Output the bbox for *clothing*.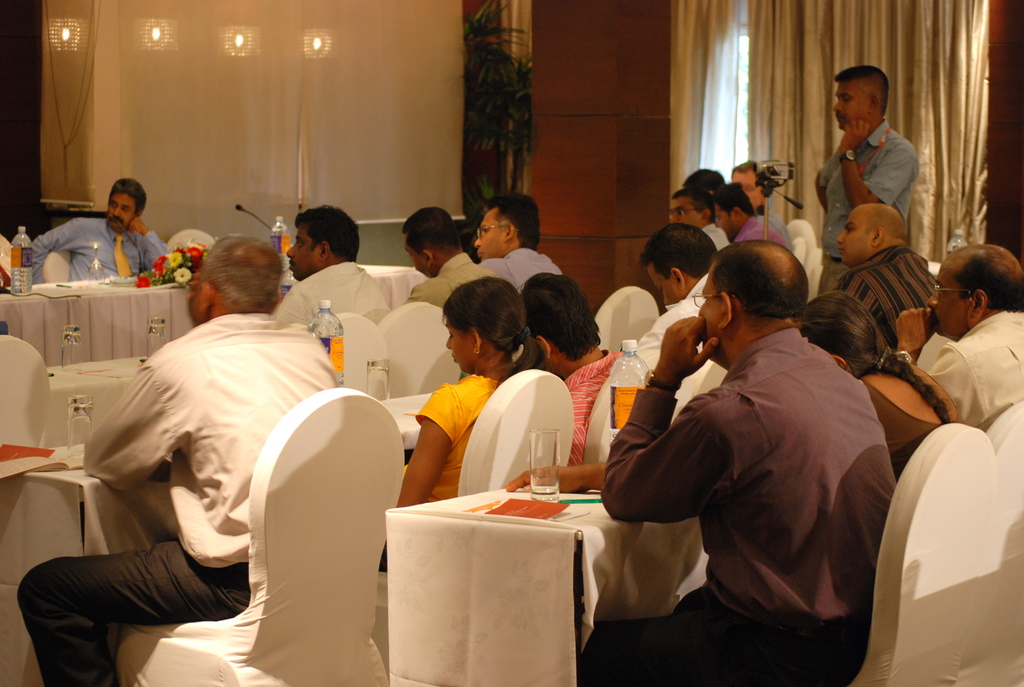
913,321,1023,426.
